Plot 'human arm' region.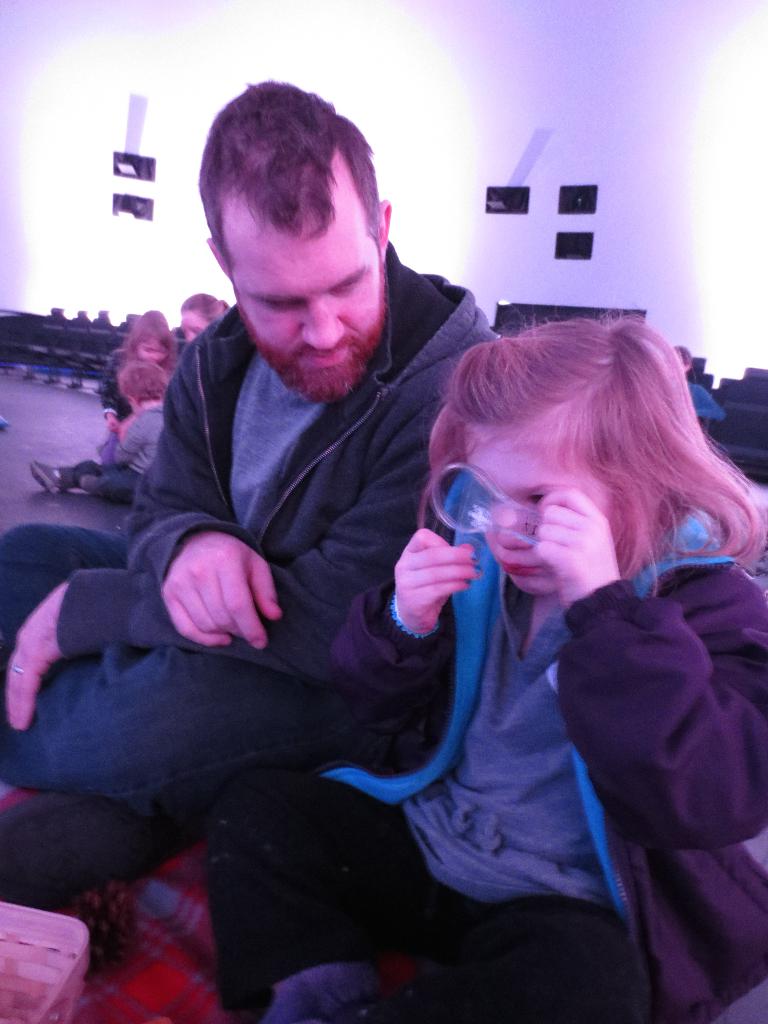
Plotted at box=[529, 484, 767, 851].
